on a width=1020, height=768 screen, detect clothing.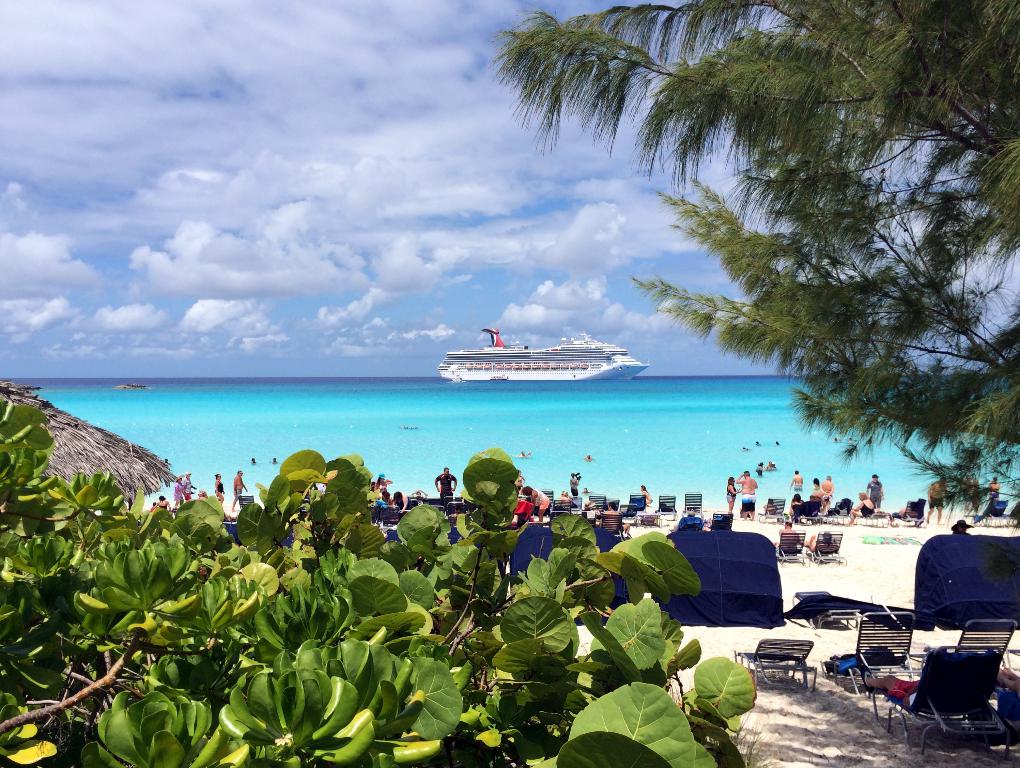
569,476,579,494.
